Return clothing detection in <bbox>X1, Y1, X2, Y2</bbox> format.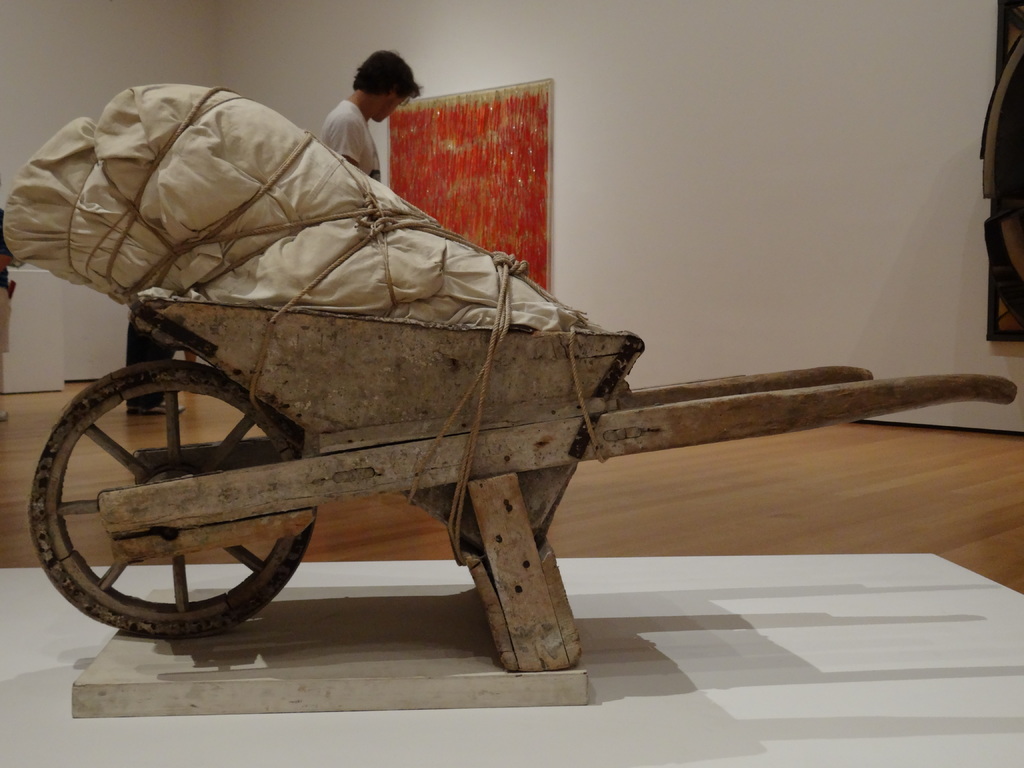
<bbox>124, 321, 175, 410</bbox>.
